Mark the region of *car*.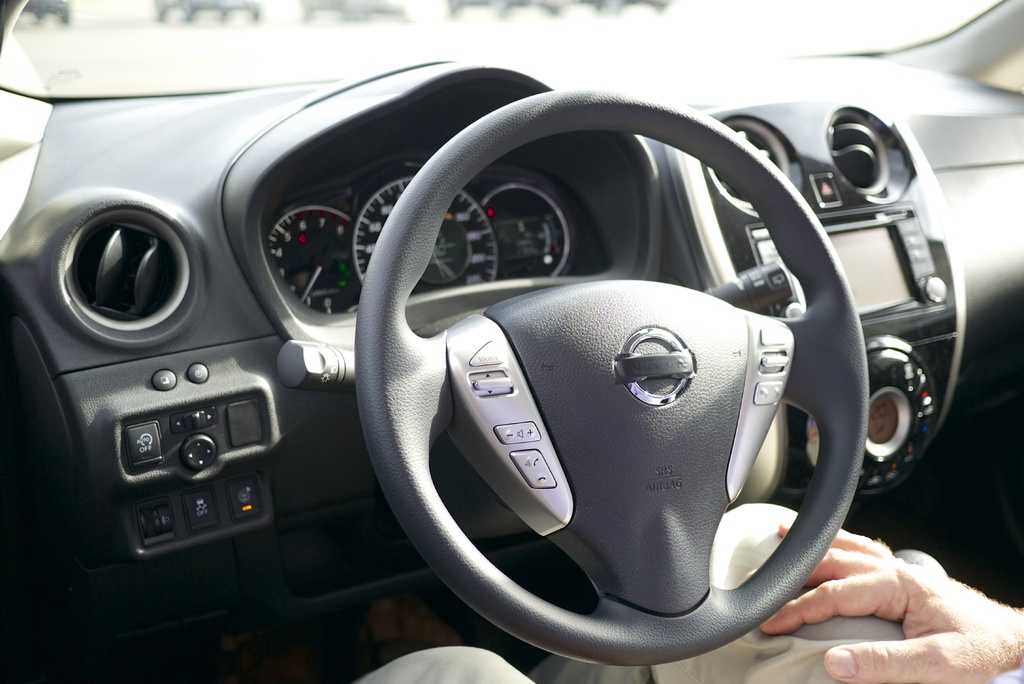
Region: <region>13, 0, 69, 26</region>.
